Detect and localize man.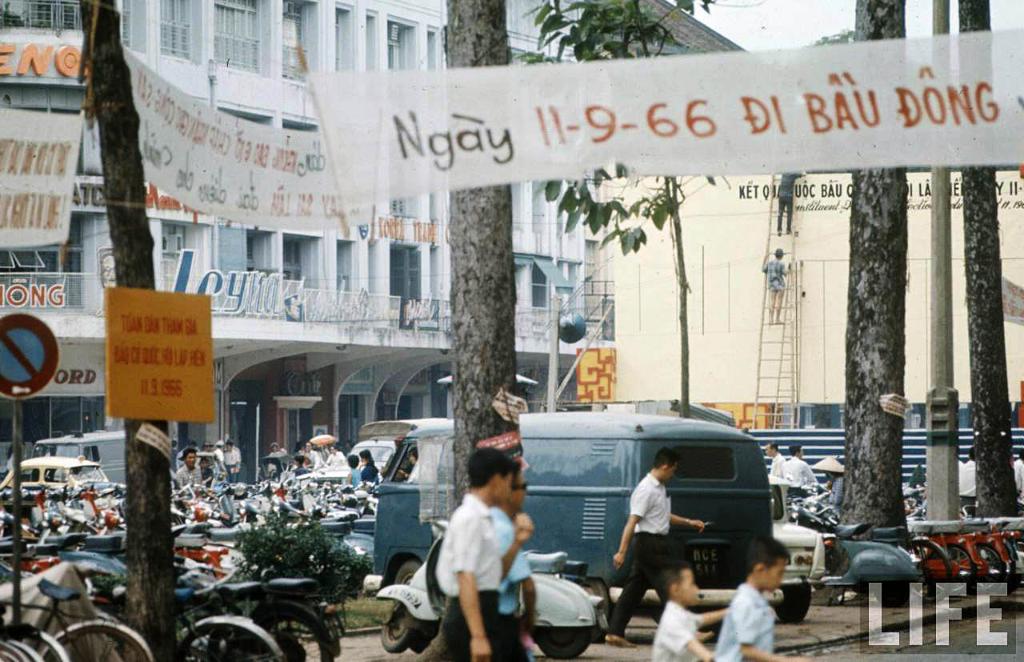
Localized at {"x1": 606, "y1": 441, "x2": 708, "y2": 654}.
